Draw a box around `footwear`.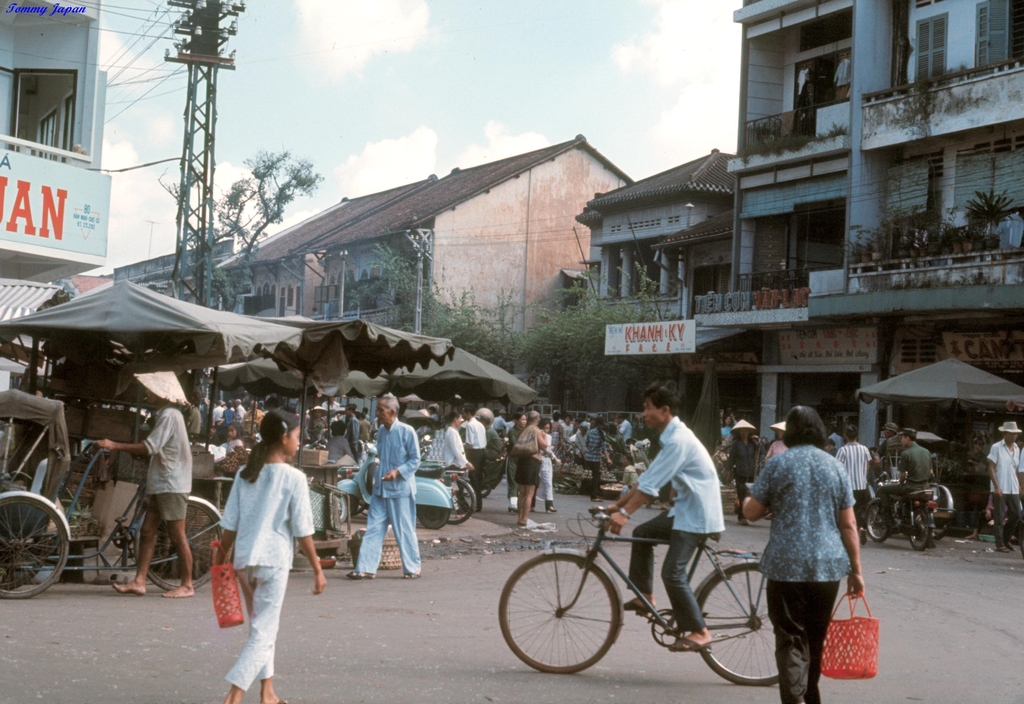
(x1=266, y1=699, x2=284, y2=703).
